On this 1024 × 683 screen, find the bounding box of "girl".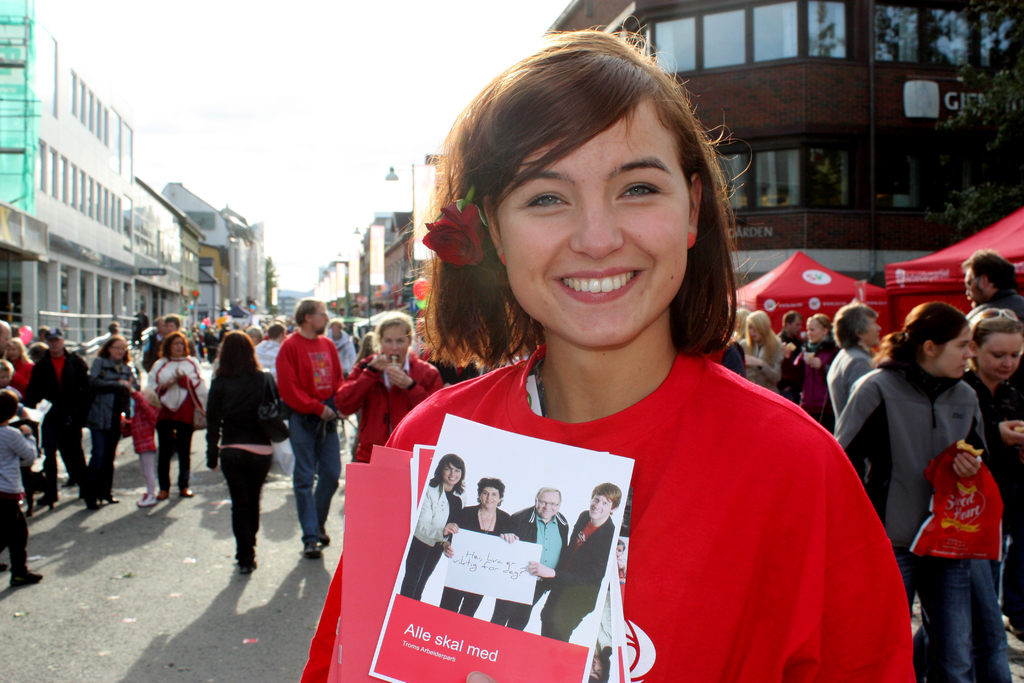
Bounding box: 118 378 157 502.
